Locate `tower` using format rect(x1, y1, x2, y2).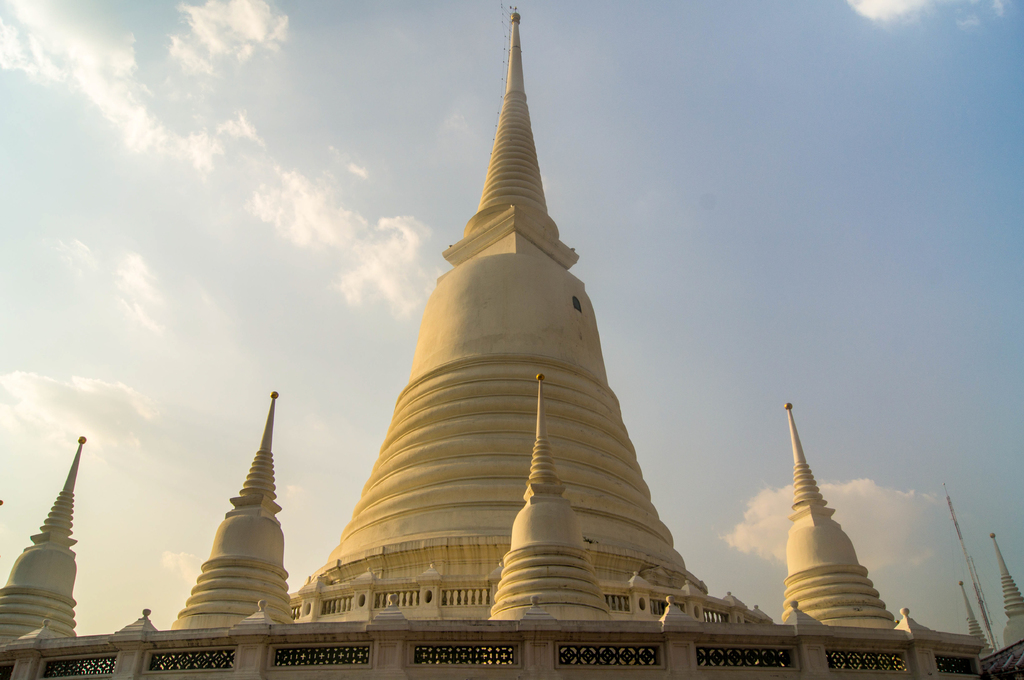
rect(169, 390, 299, 638).
